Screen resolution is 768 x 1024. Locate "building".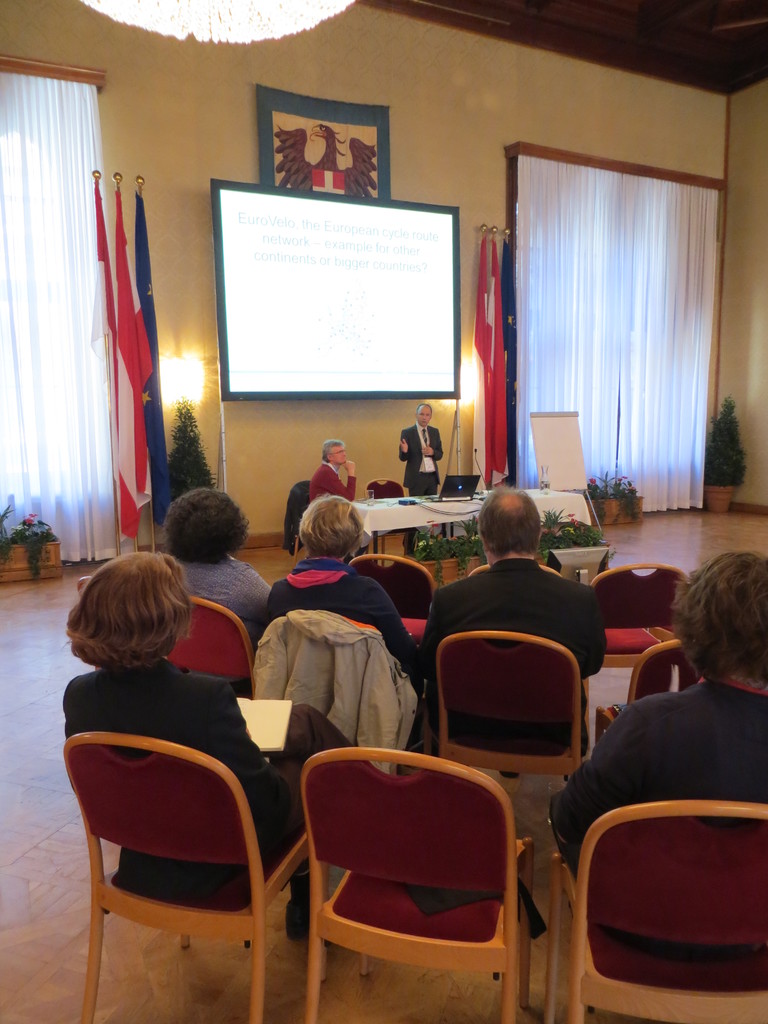
l=0, t=0, r=767, b=1023.
